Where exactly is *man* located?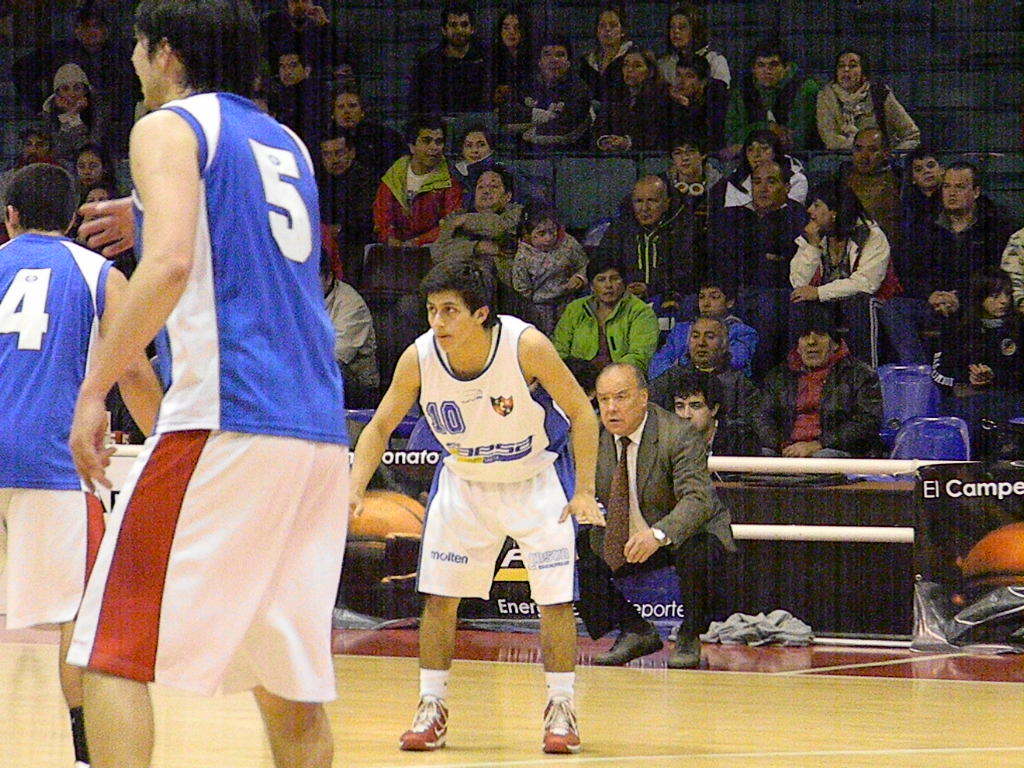
Its bounding box is BBox(840, 133, 911, 269).
